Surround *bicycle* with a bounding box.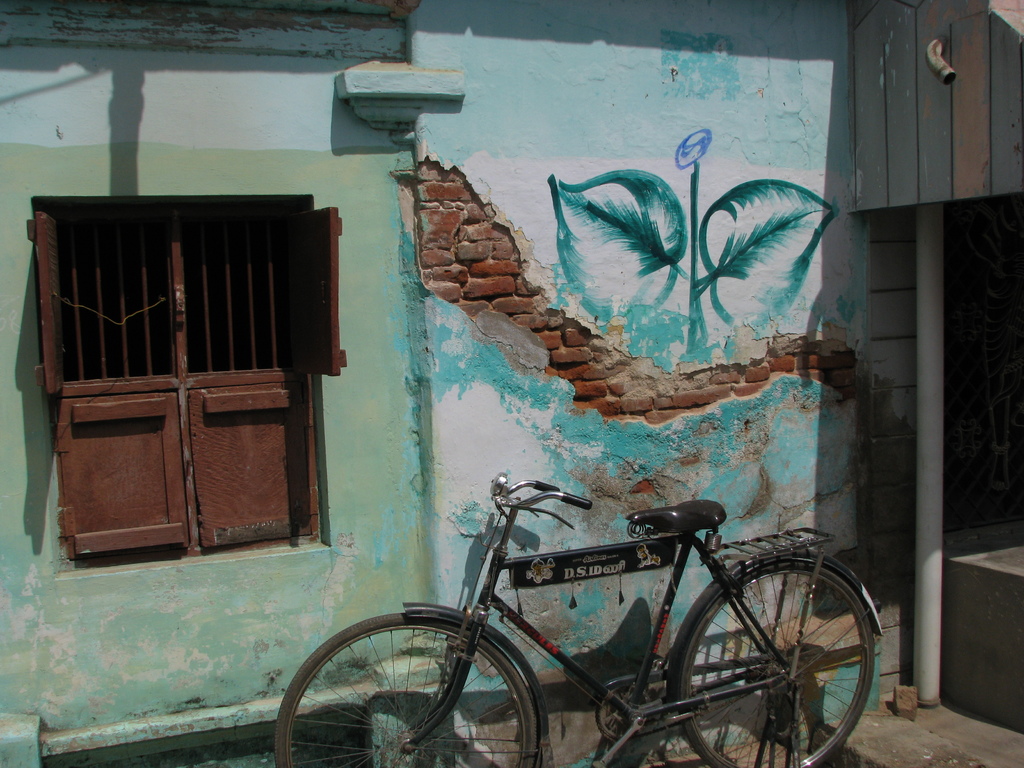
{"x1": 273, "y1": 474, "x2": 888, "y2": 767}.
